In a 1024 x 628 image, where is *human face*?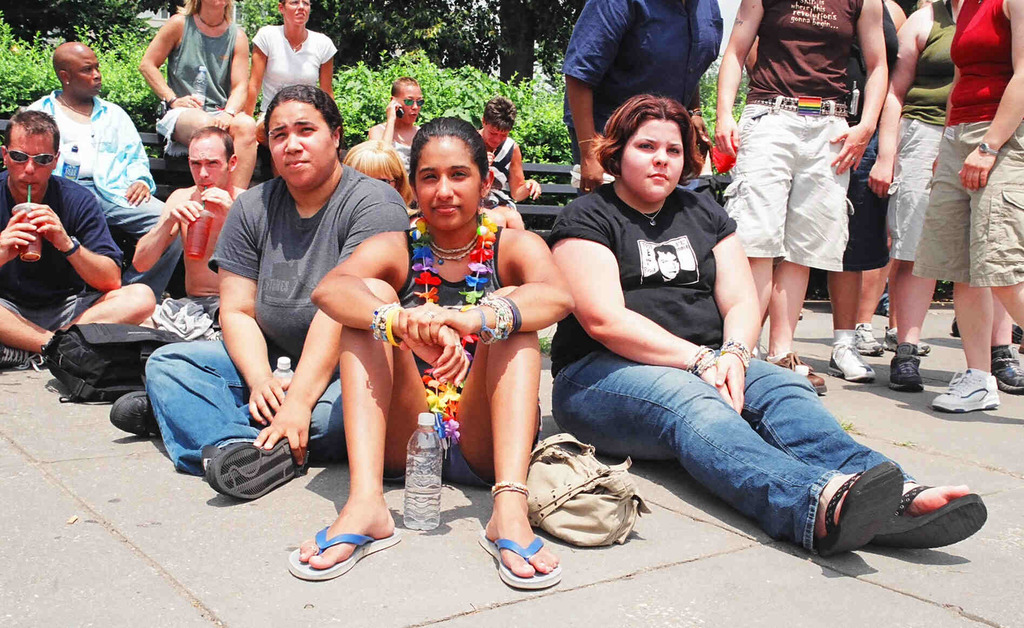
bbox=(72, 41, 100, 96).
